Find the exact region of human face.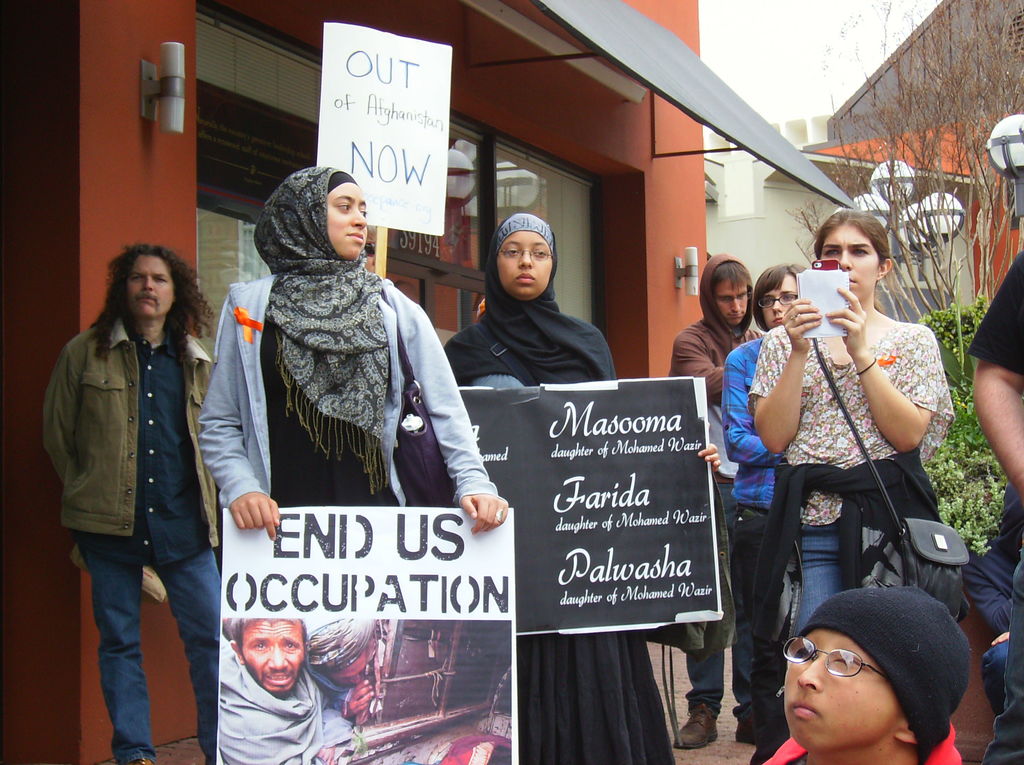
Exact region: l=820, t=223, r=878, b=296.
